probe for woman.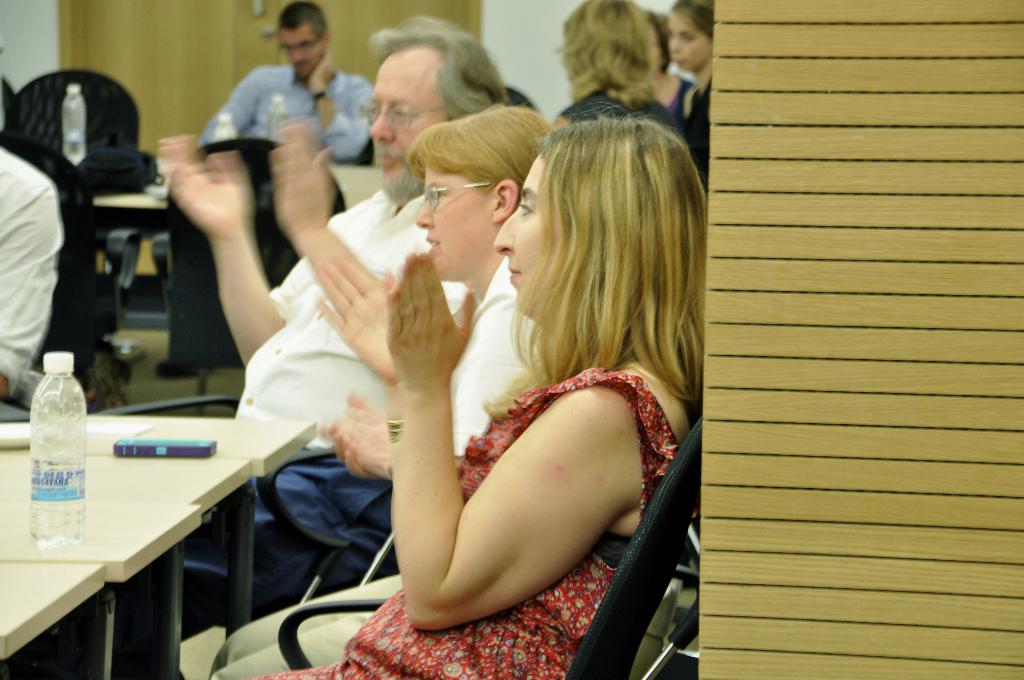
Probe result: 209, 94, 544, 679.
